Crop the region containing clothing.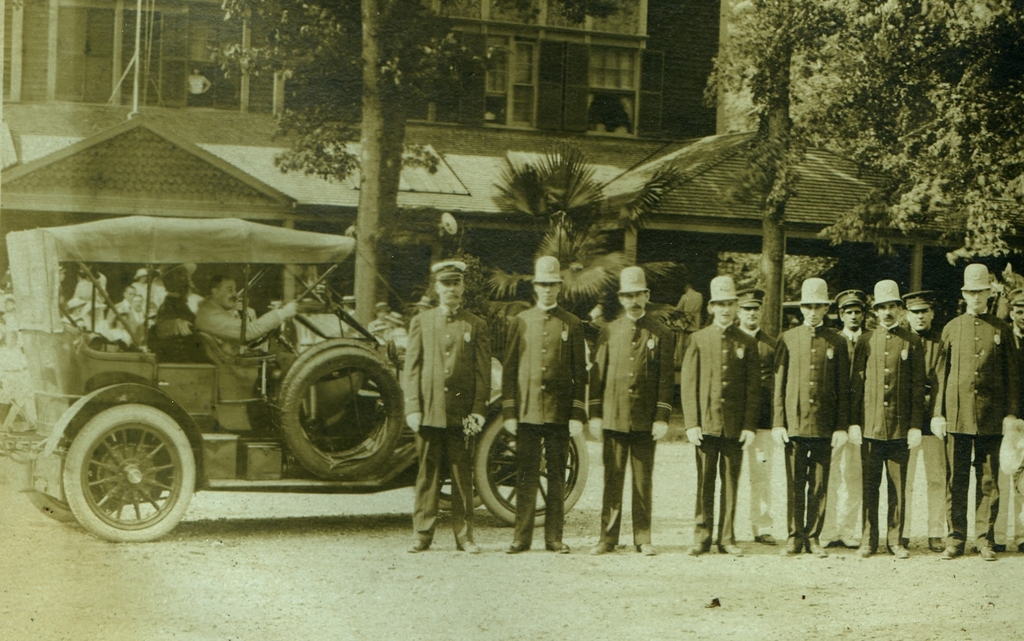
Crop region: crop(188, 290, 293, 372).
